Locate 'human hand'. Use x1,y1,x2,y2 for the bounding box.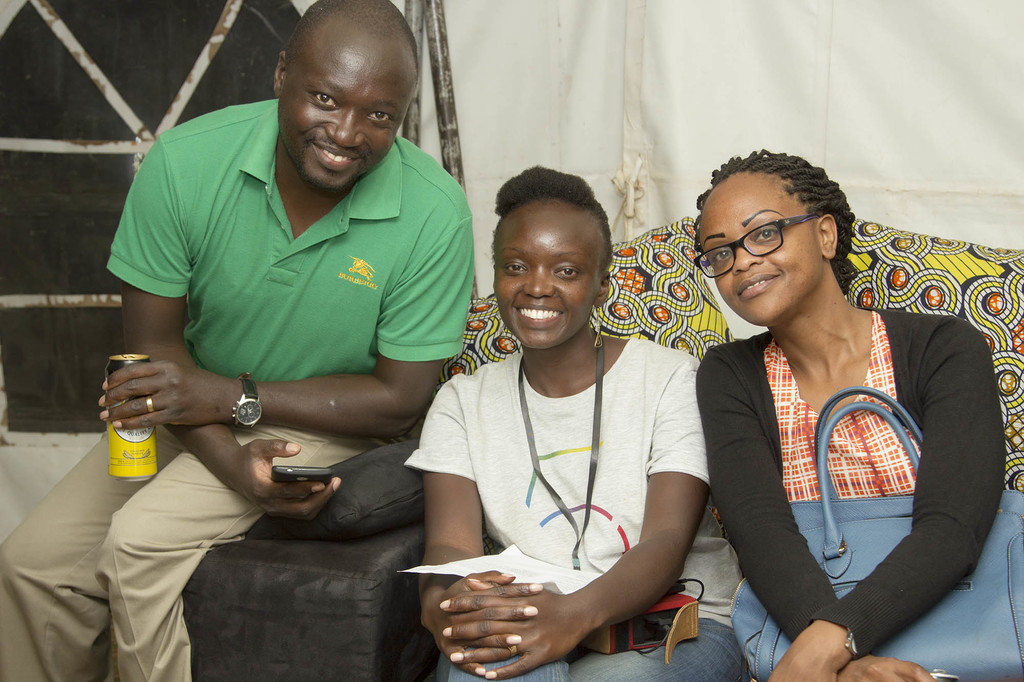
836,656,936,681.
